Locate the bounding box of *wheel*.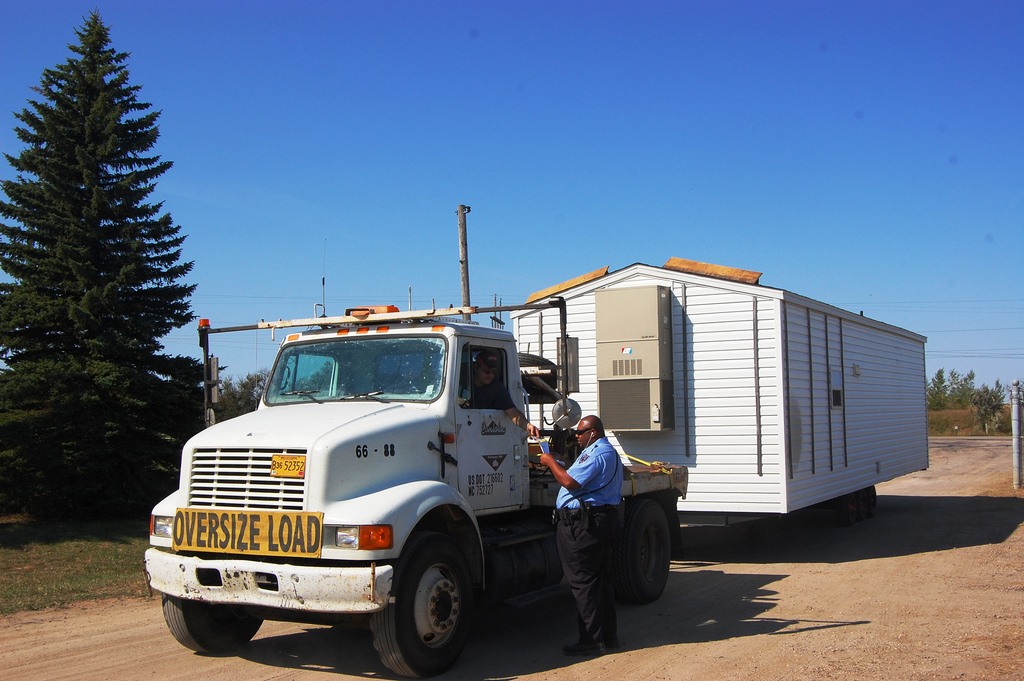
Bounding box: [x1=863, y1=488, x2=876, y2=517].
